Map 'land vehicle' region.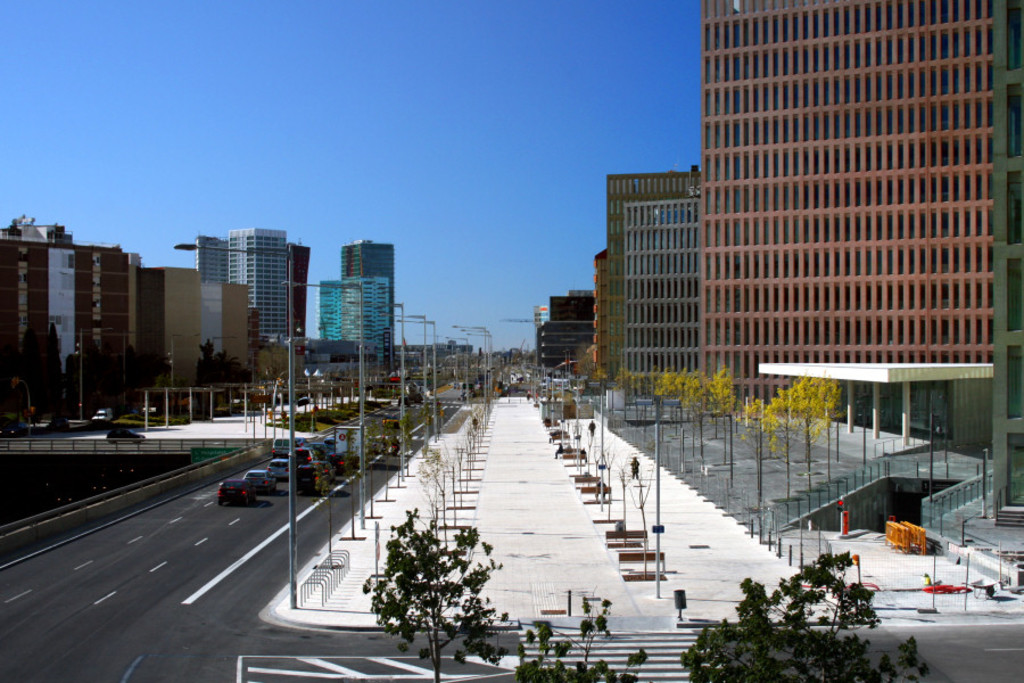
Mapped to BBox(245, 467, 278, 496).
